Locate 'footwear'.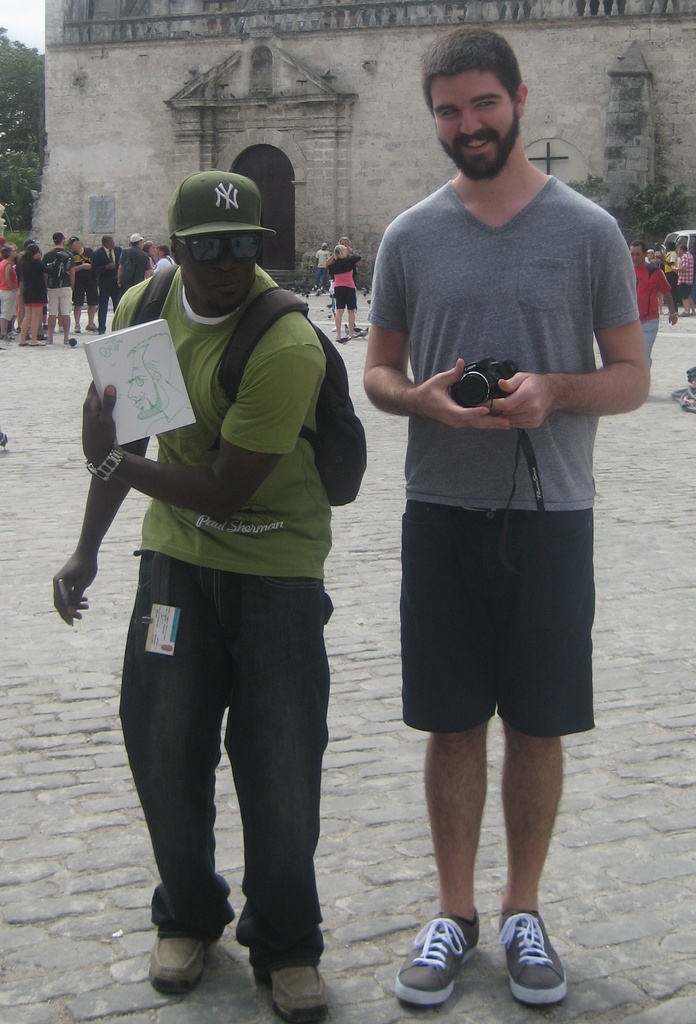
Bounding box: 391,906,482,1012.
